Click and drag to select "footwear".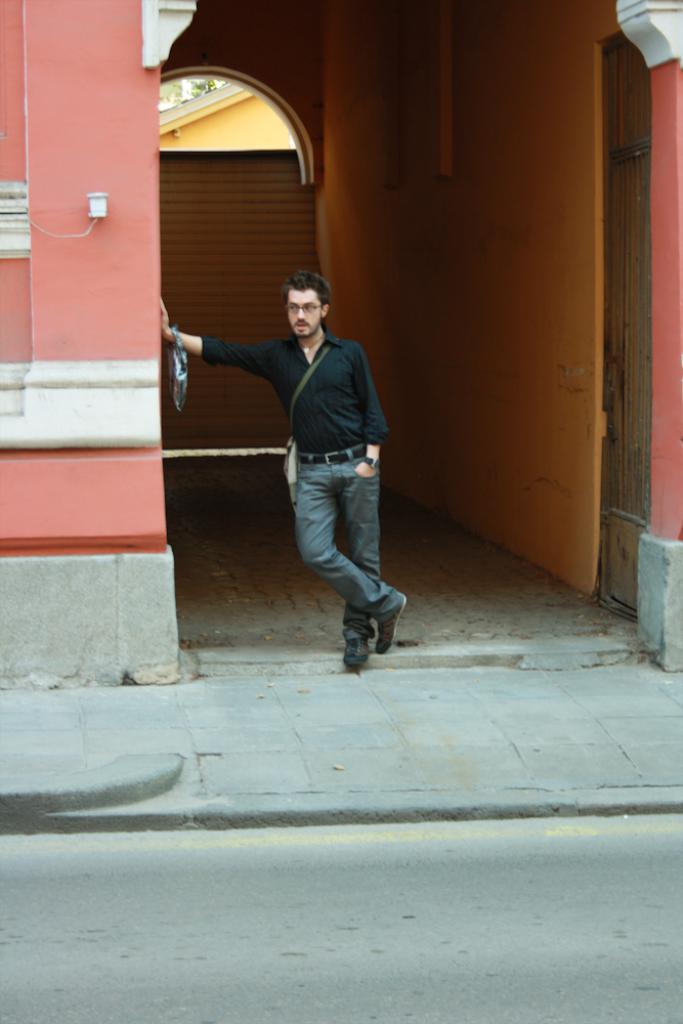
Selection: x1=379, y1=594, x2=402, y2=653.
